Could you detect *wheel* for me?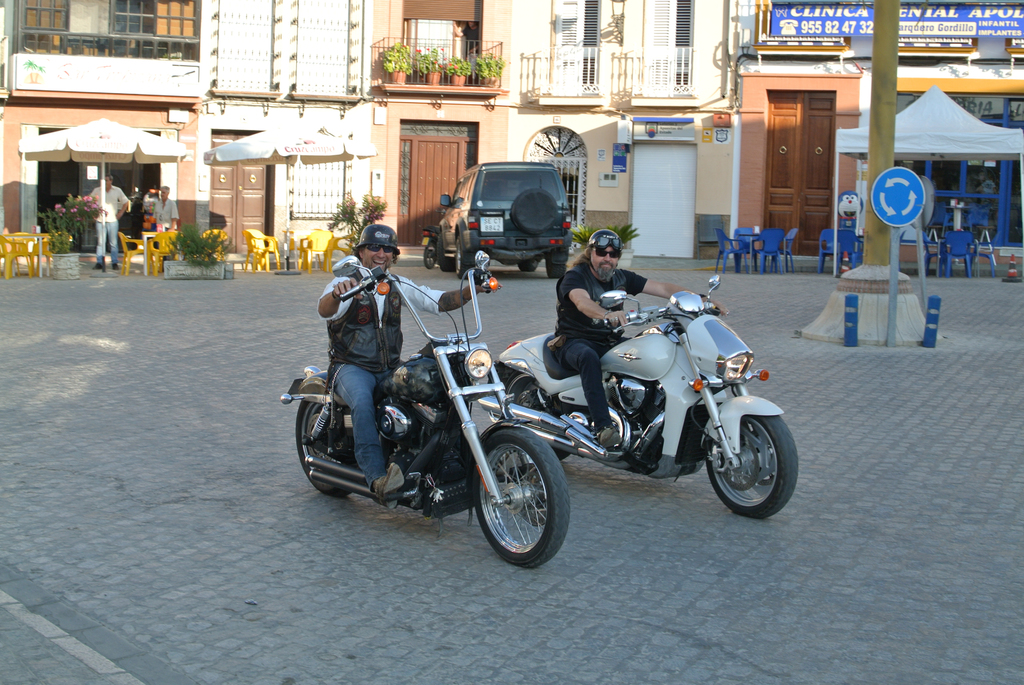
Detection result: (438, 232, 452, 272).
